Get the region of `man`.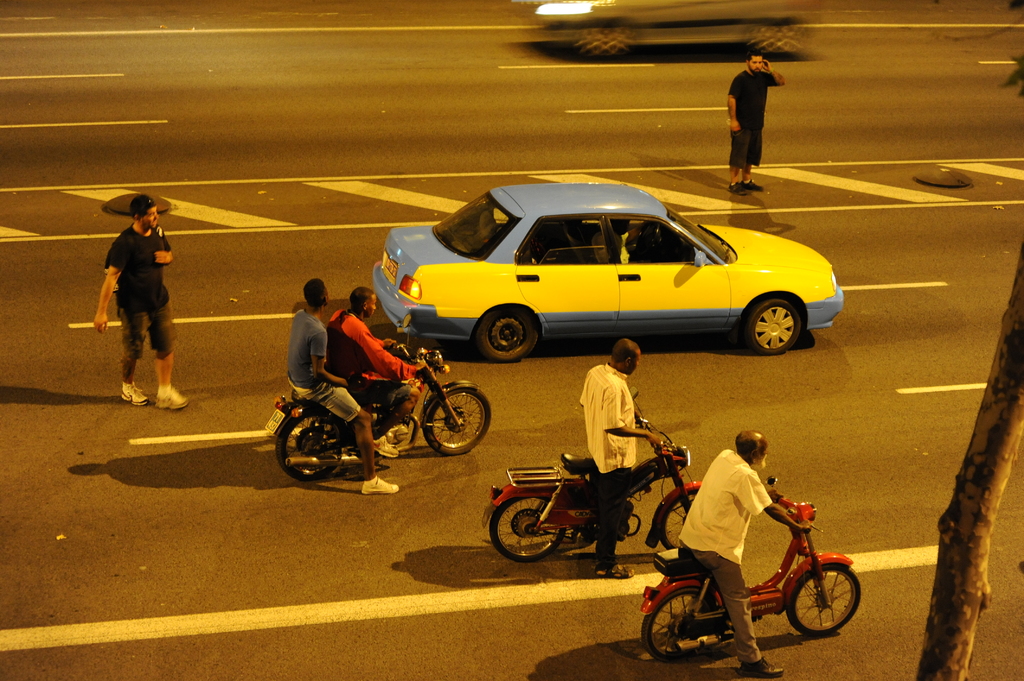
l=730, t=49, r=788, b=195.
